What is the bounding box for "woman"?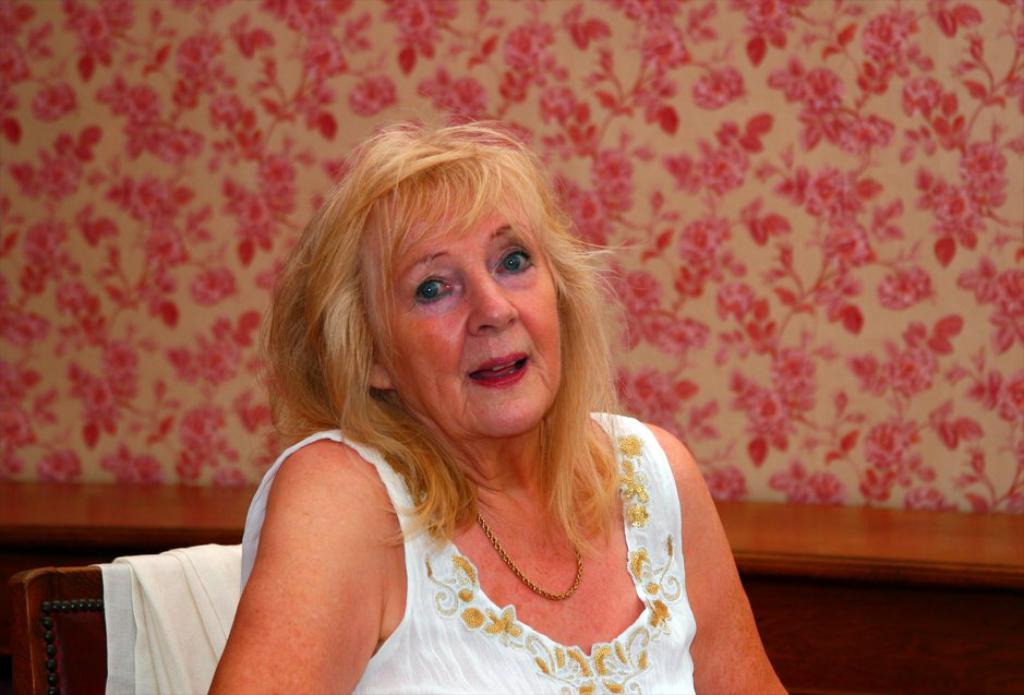
120 110 760 694.
